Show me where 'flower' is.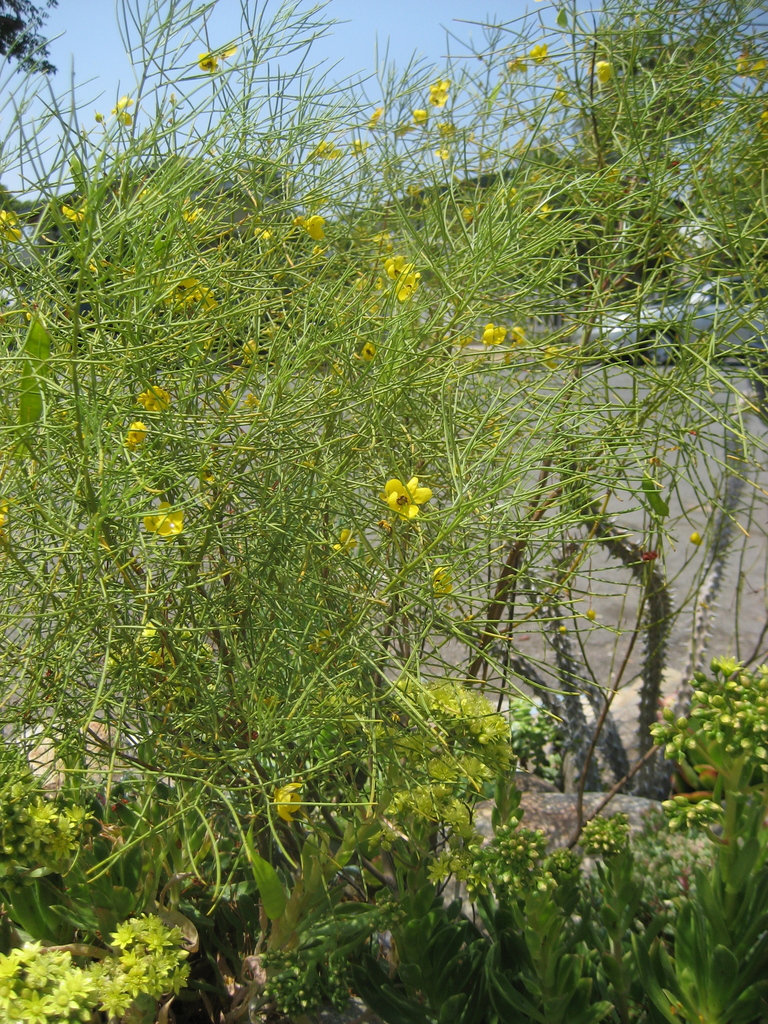
'flower' is at bbox=(527, 202, 553, 218).
